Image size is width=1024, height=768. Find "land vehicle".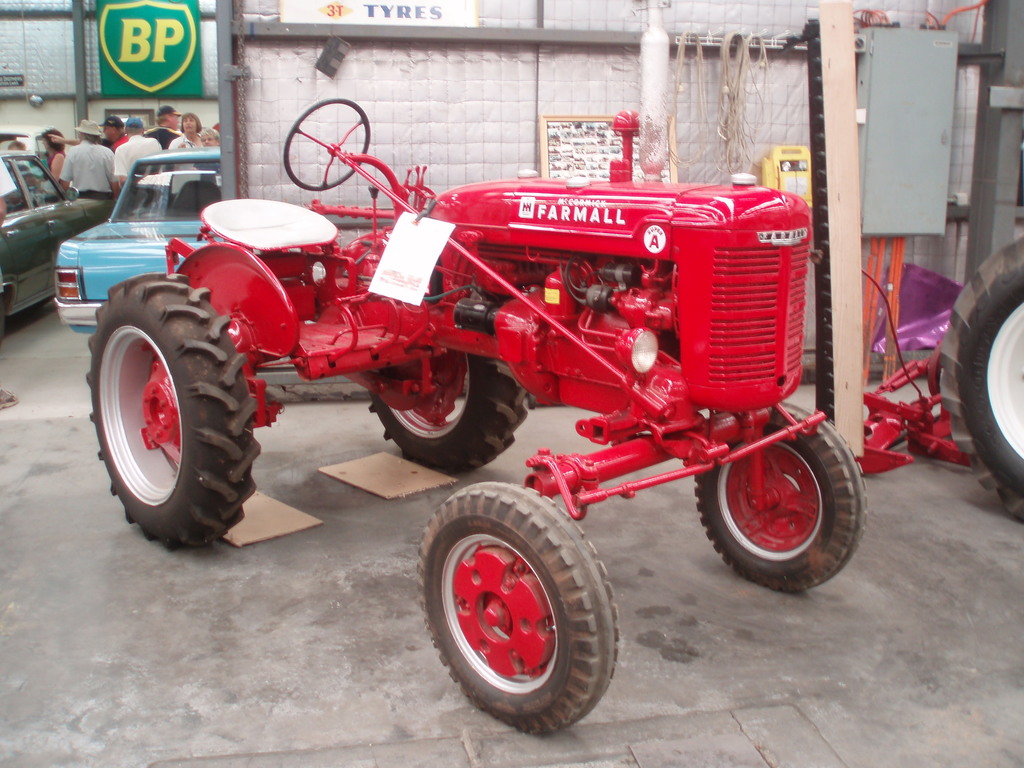
box(0, 120, 49, 157).
